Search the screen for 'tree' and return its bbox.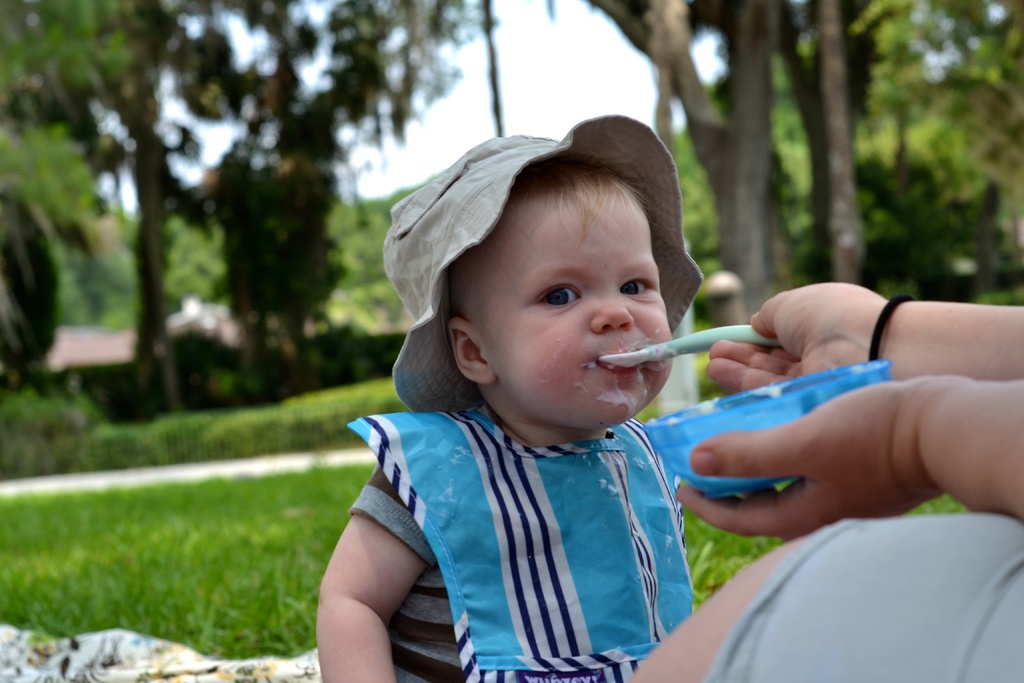
Found: bbox=(0, 0, 247, 424).
